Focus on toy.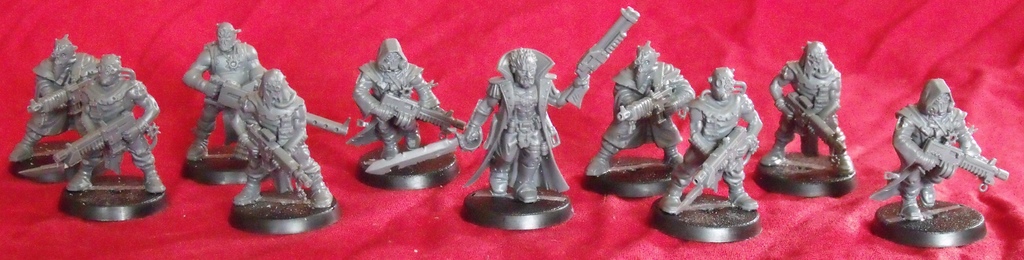
Focused at {"left": 362, "top": 3, "right": 637, "bottom": 234}.
